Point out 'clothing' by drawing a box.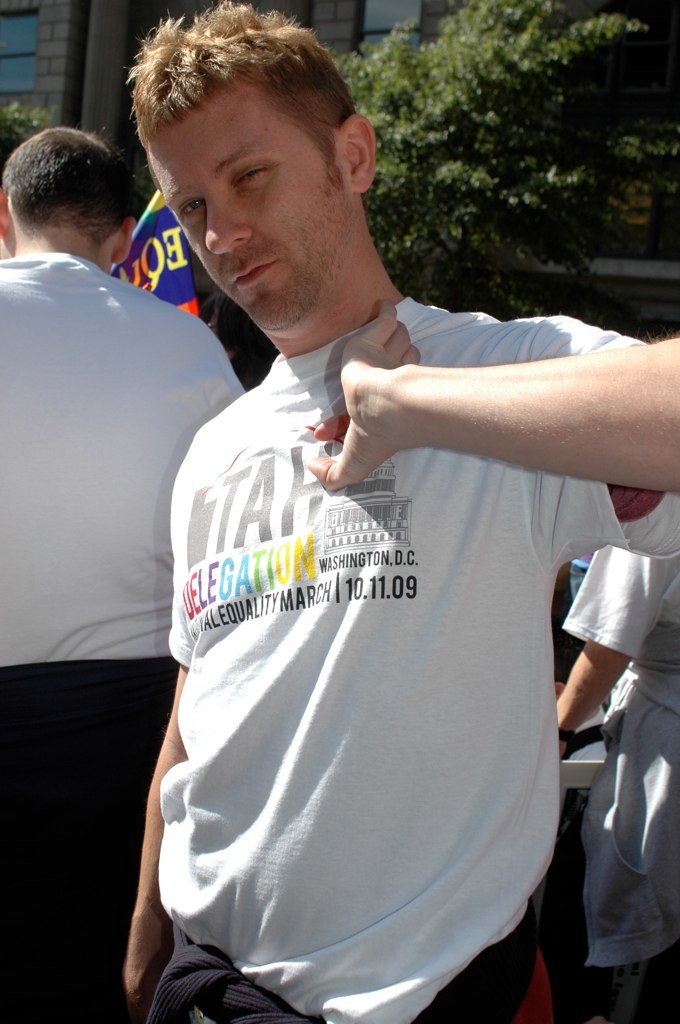
[x1=0, y1=249, x2=244, y2=1023].
